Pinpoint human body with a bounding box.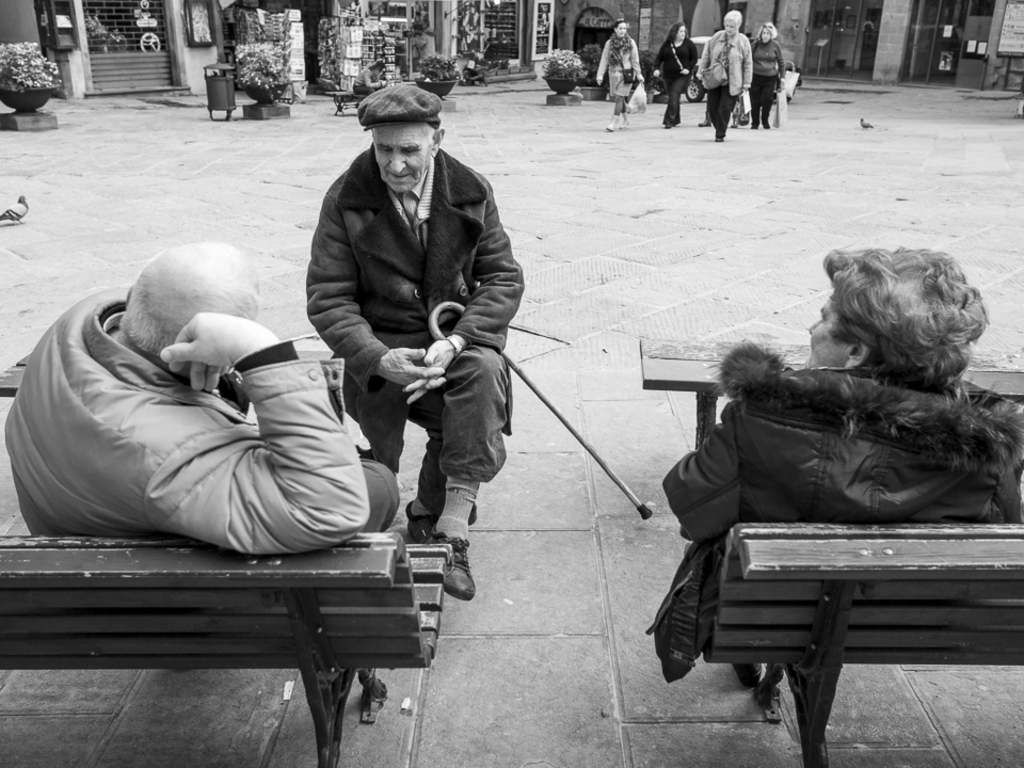
(x1=31, y1=251, x2=370, y2=555).
